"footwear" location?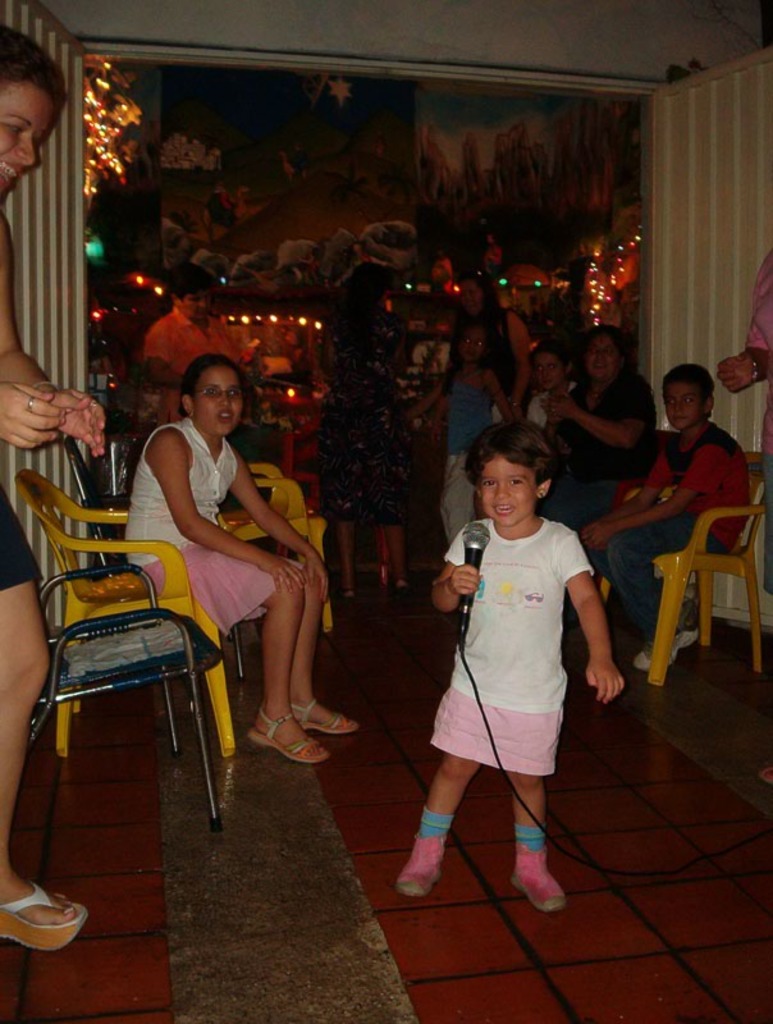
box=[299, 686, 353, 733]
